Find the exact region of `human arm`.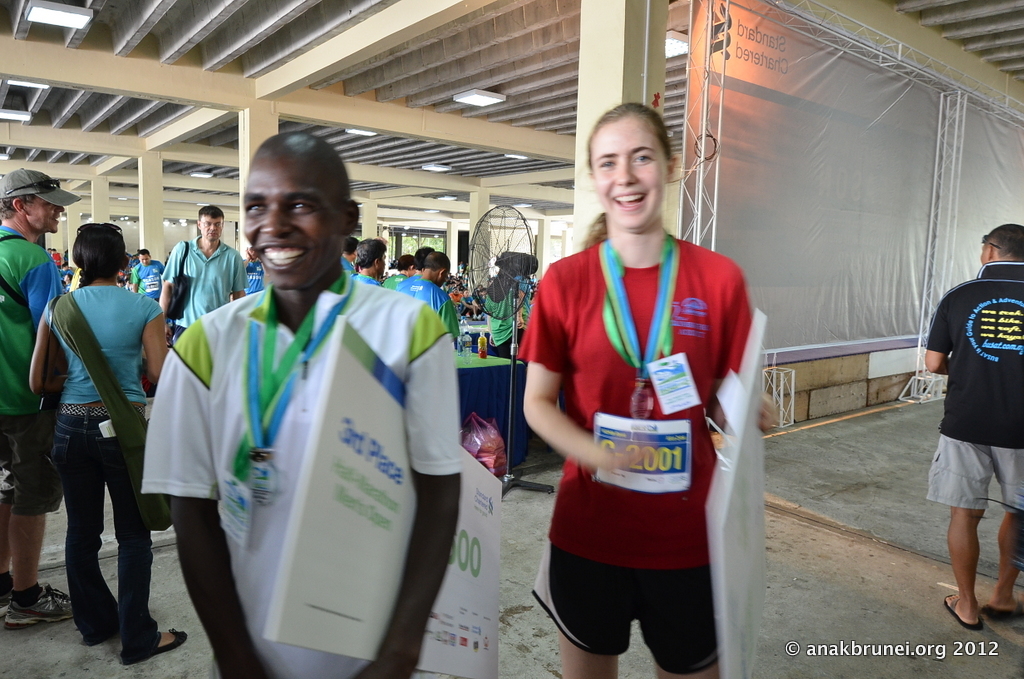
Exact region: (139, 300, 174, 379).
